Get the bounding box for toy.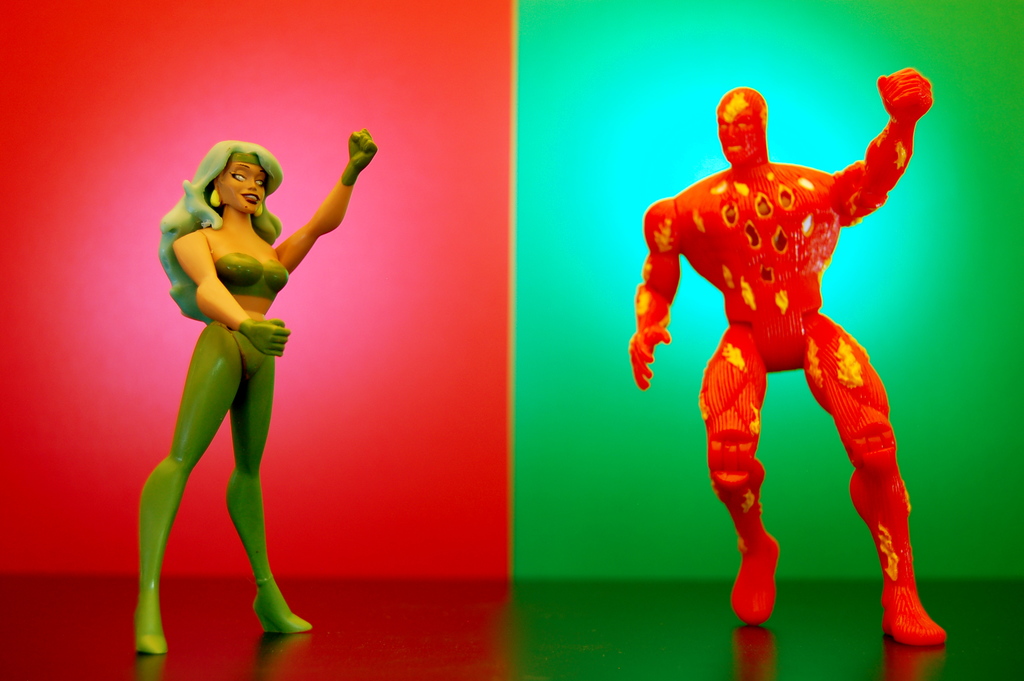
{"x1": 646, "y1": 53, "x2": 966, "y2": 646}.
